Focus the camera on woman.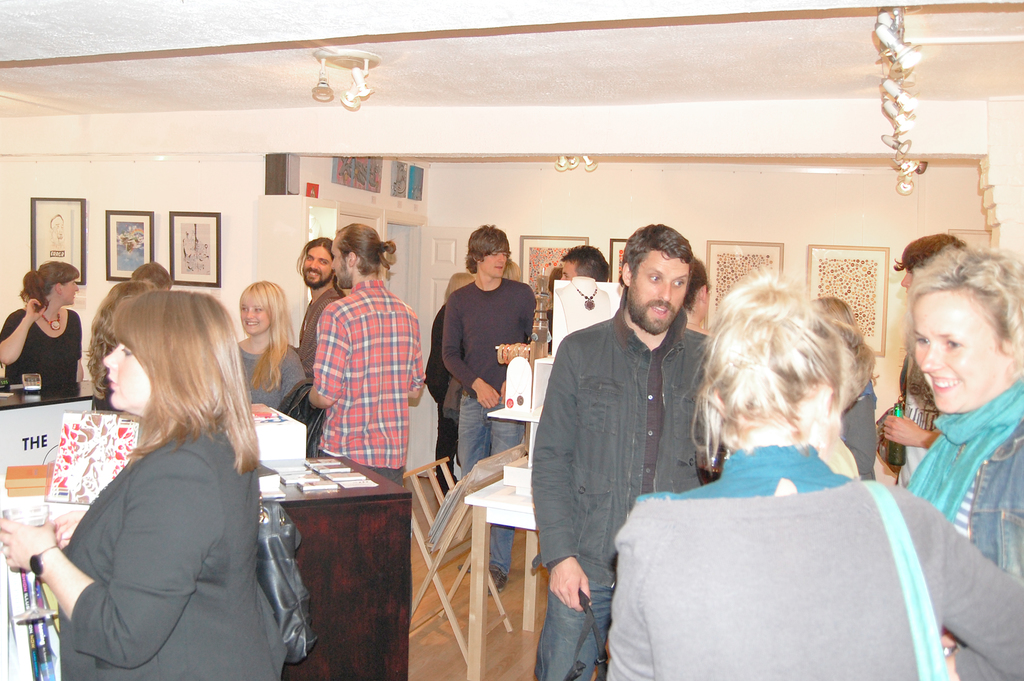
Focus region: 0/290/288/680.
